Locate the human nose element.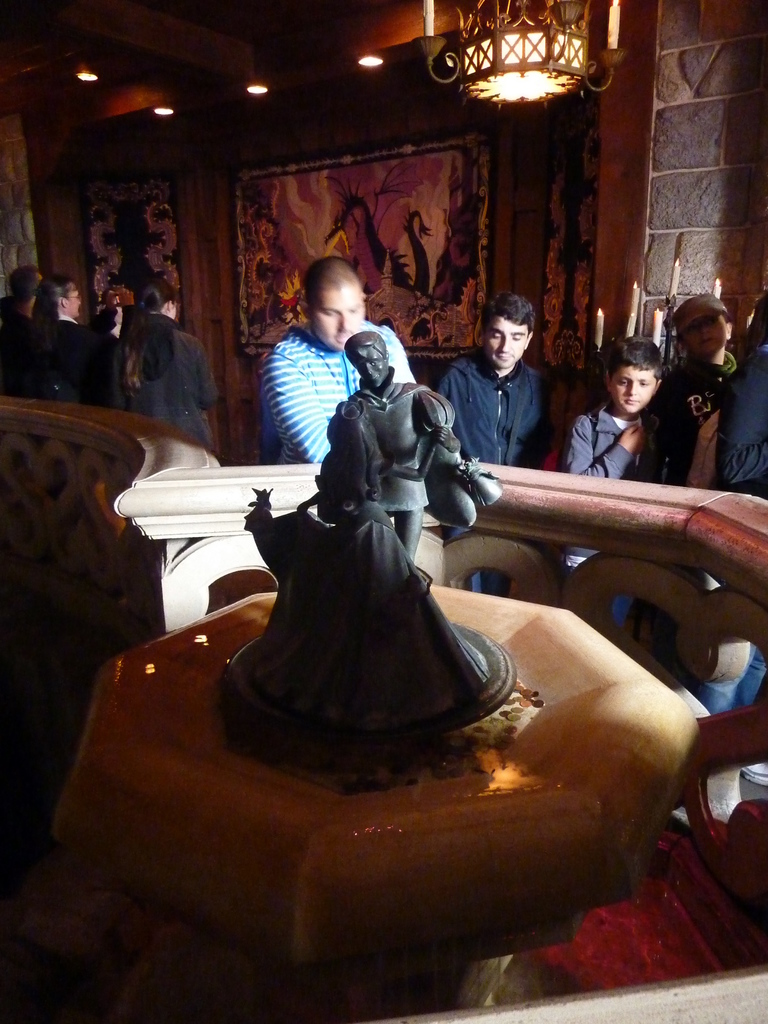
Element bbox: (495,333,509,355).
